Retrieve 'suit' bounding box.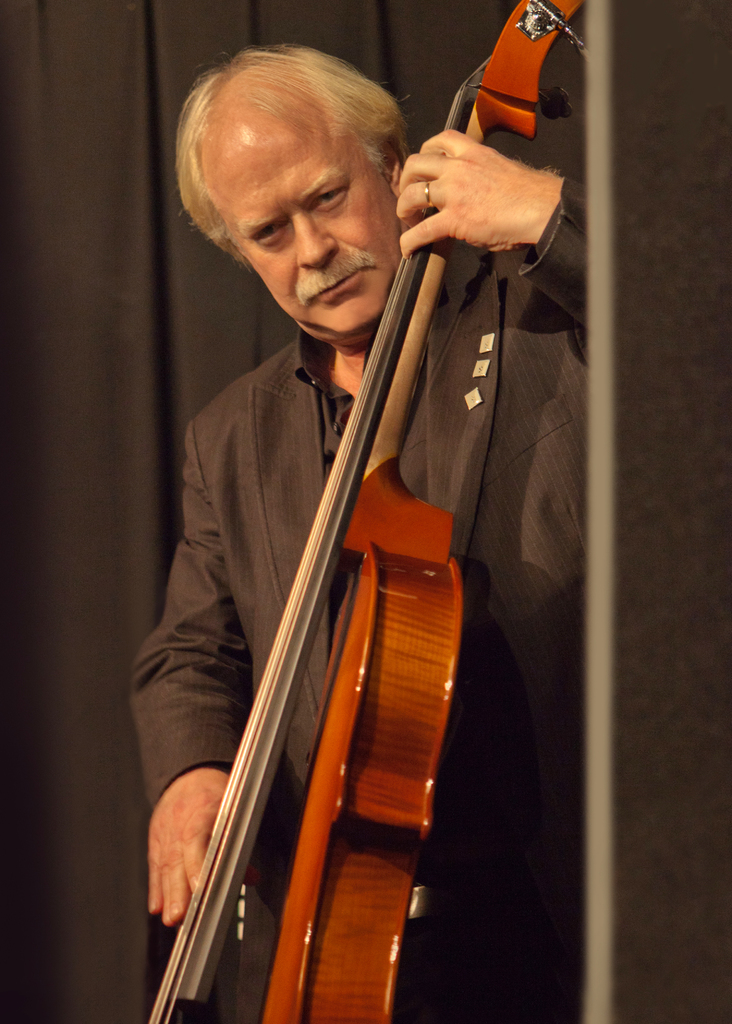
Bounding box: l=129, t=172, r=584, b=1023.
